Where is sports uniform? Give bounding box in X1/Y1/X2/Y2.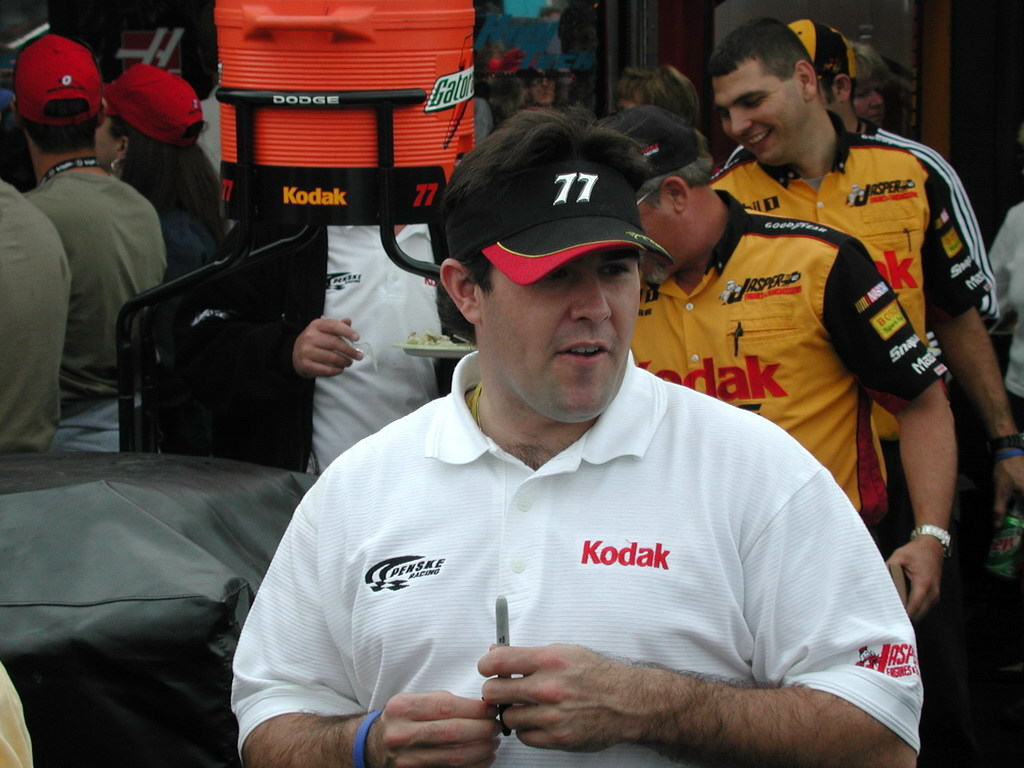
222/340/930/767.
